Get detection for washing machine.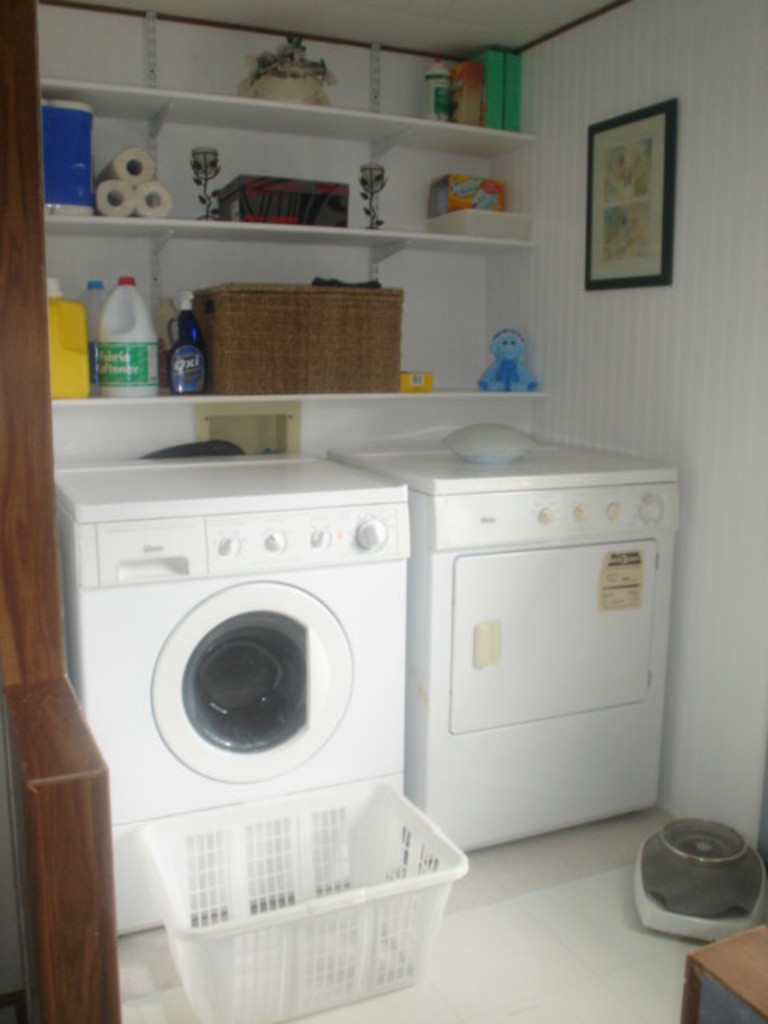
Detection: <region>320, 453, 682, 877</region>.
